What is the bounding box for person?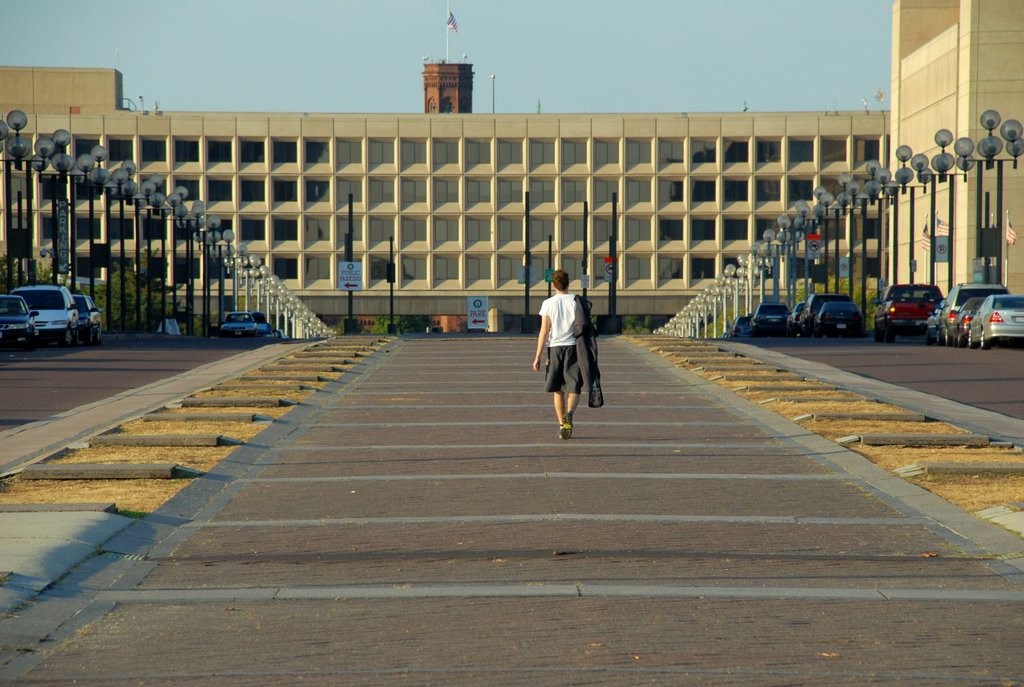
detection(527, 277, 596, 446).
